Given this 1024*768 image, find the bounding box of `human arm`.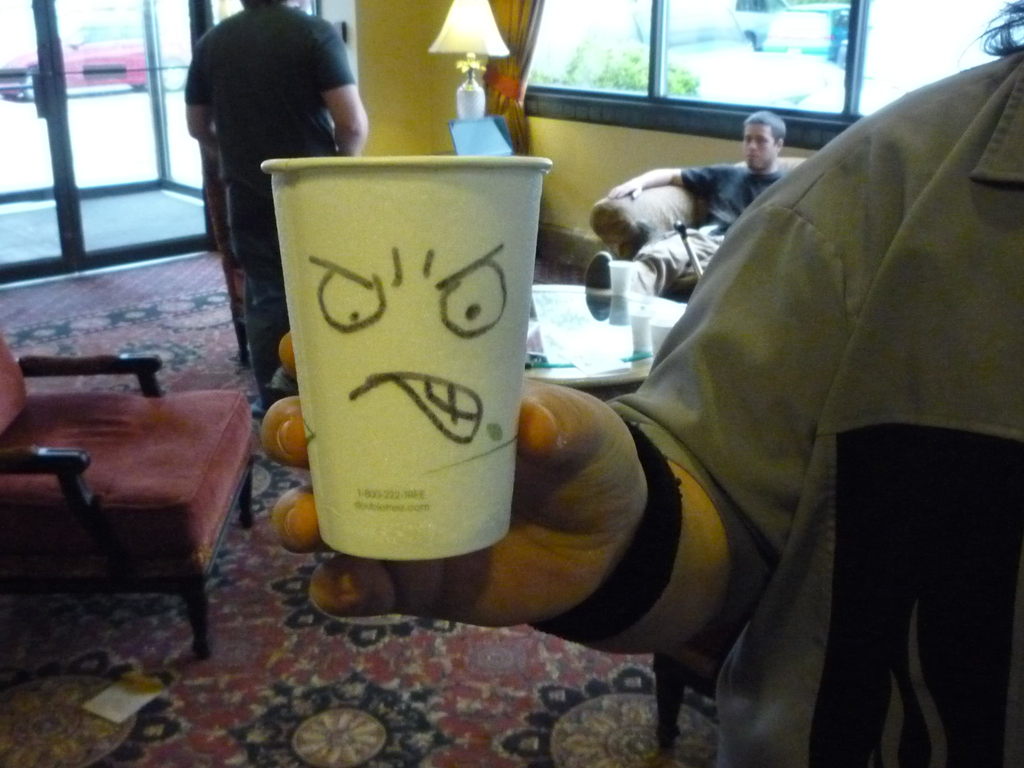
bbox=[271, 195, 852, 662].
